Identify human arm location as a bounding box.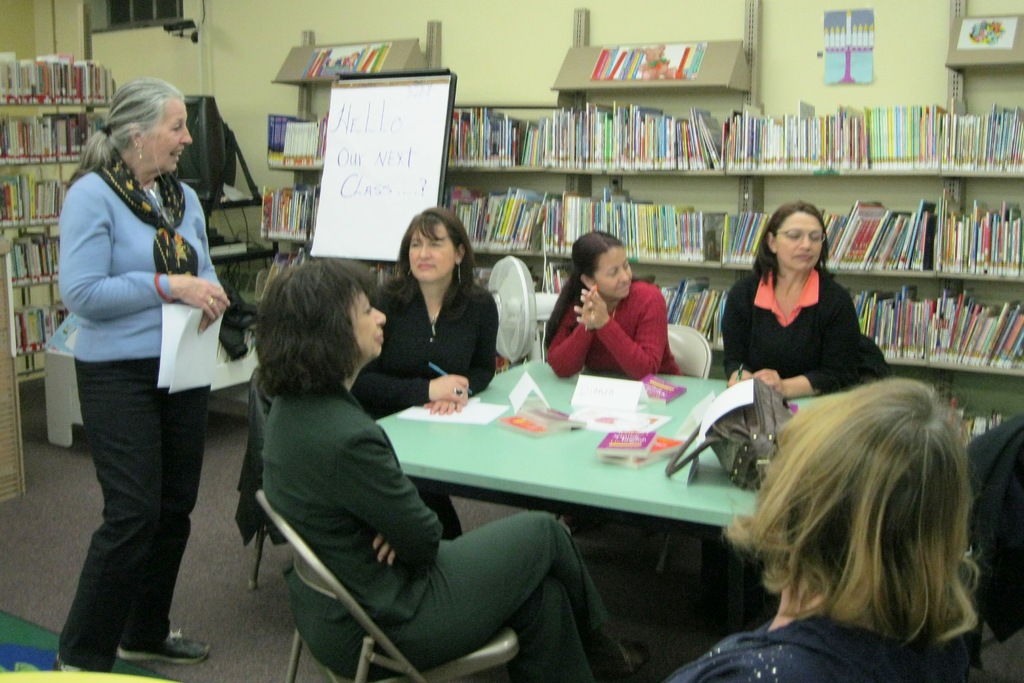
<region>548, 294, 601, 369</region>.
